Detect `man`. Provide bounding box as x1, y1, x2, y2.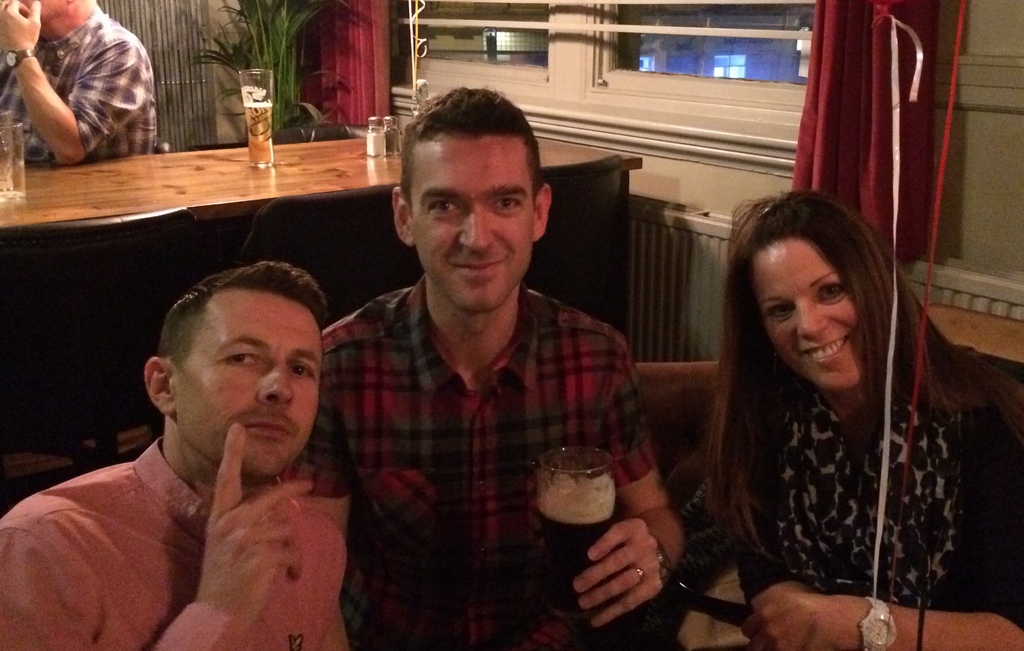
312, 84, 690, 650.
